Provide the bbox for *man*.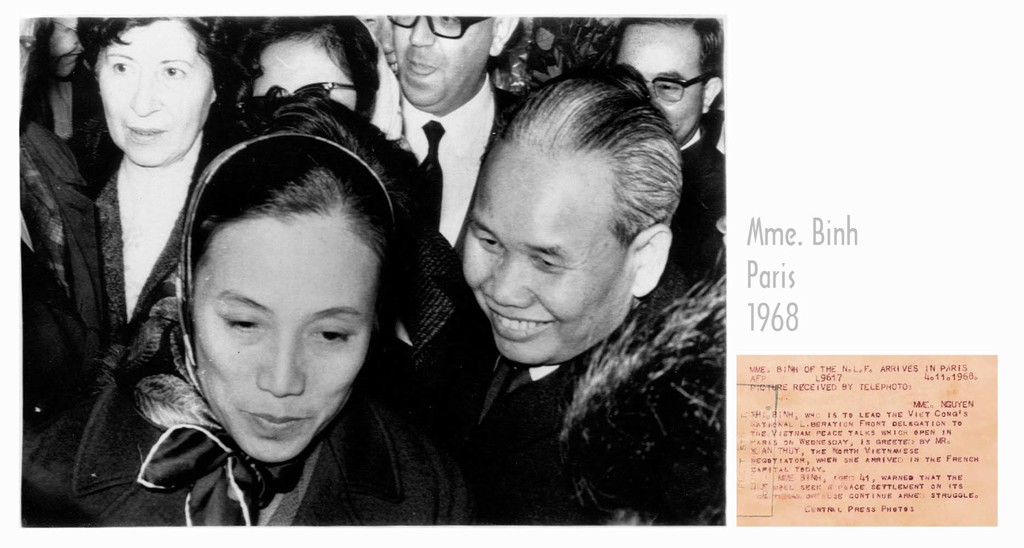
box=[616, 17, 724, 285].
